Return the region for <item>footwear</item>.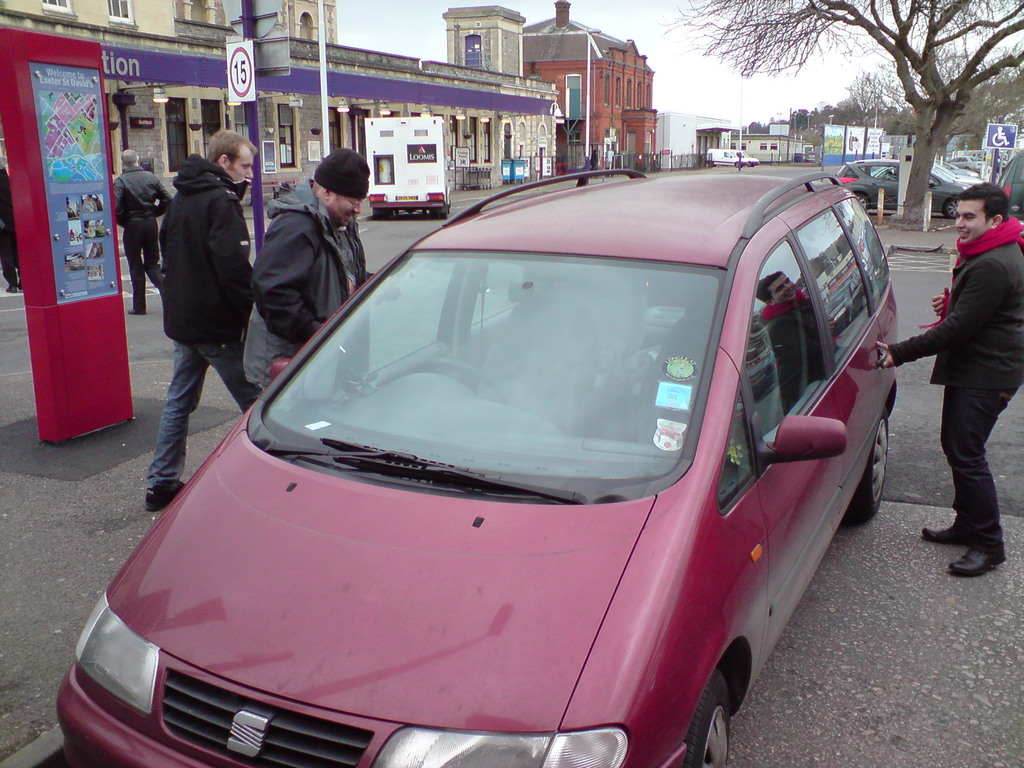
[933, 502, 1010, 577].
